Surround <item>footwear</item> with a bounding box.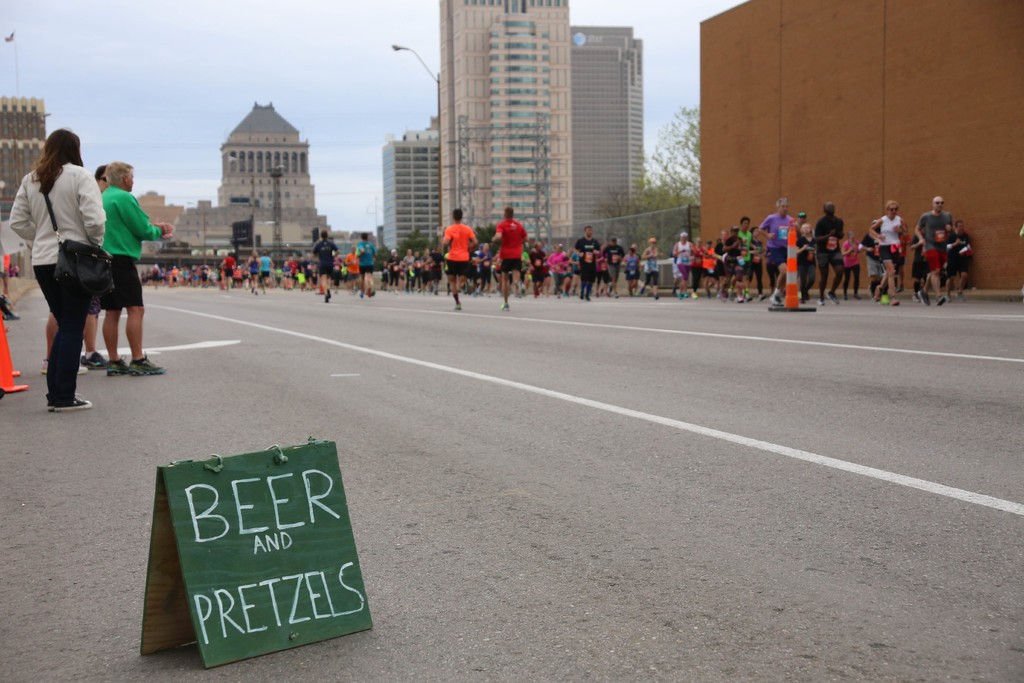
box(820, 292, 825, 304).
